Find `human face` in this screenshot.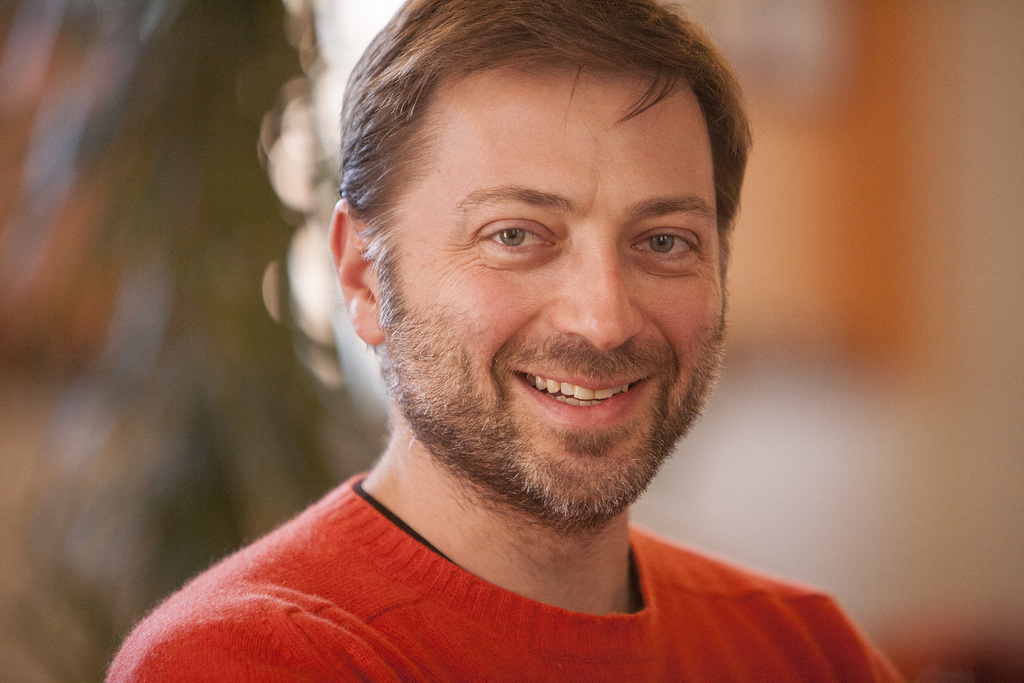
The bounding box for `human face` is (x1=384, y1=72, x2=724, y2=507).
